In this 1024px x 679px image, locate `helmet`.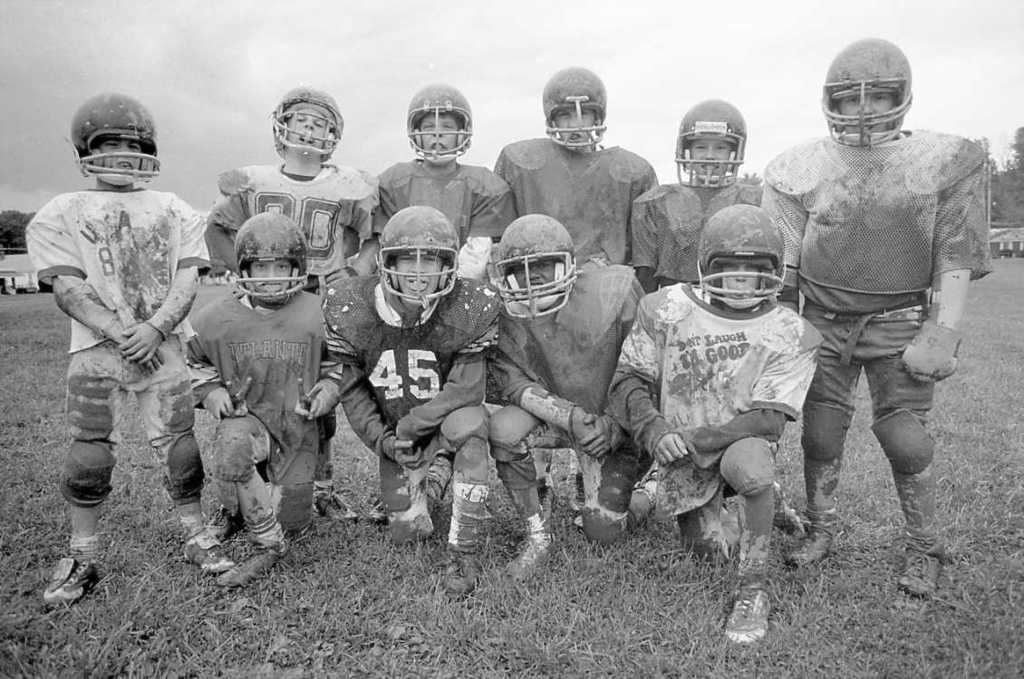
Bounding box: 381,203,461,317.
